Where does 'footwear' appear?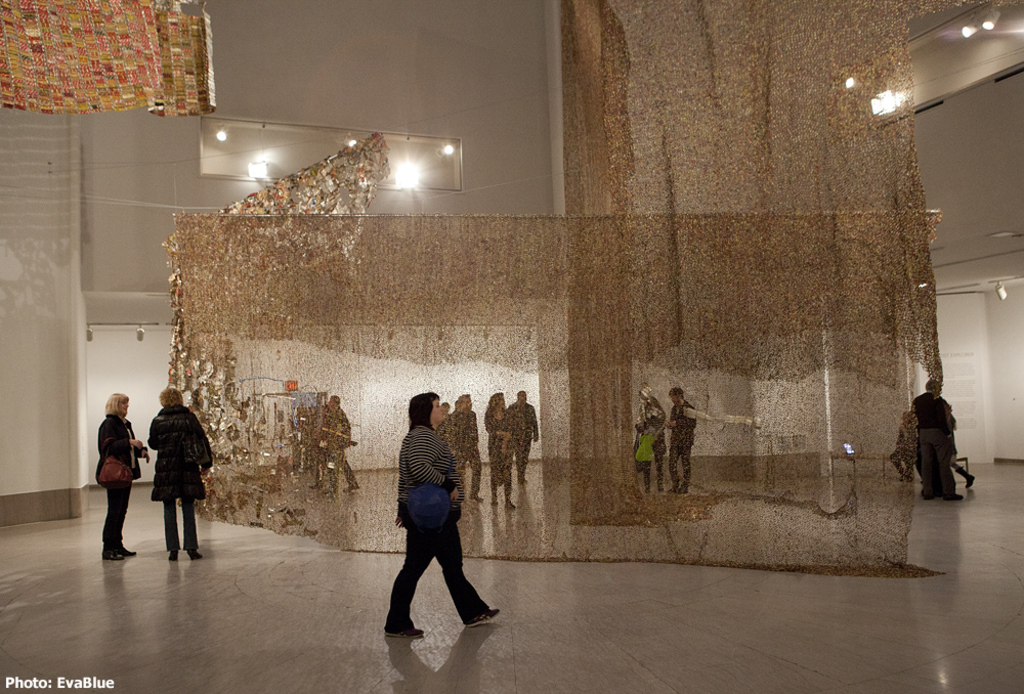
Appears at box(504, 501, 515, 510).
